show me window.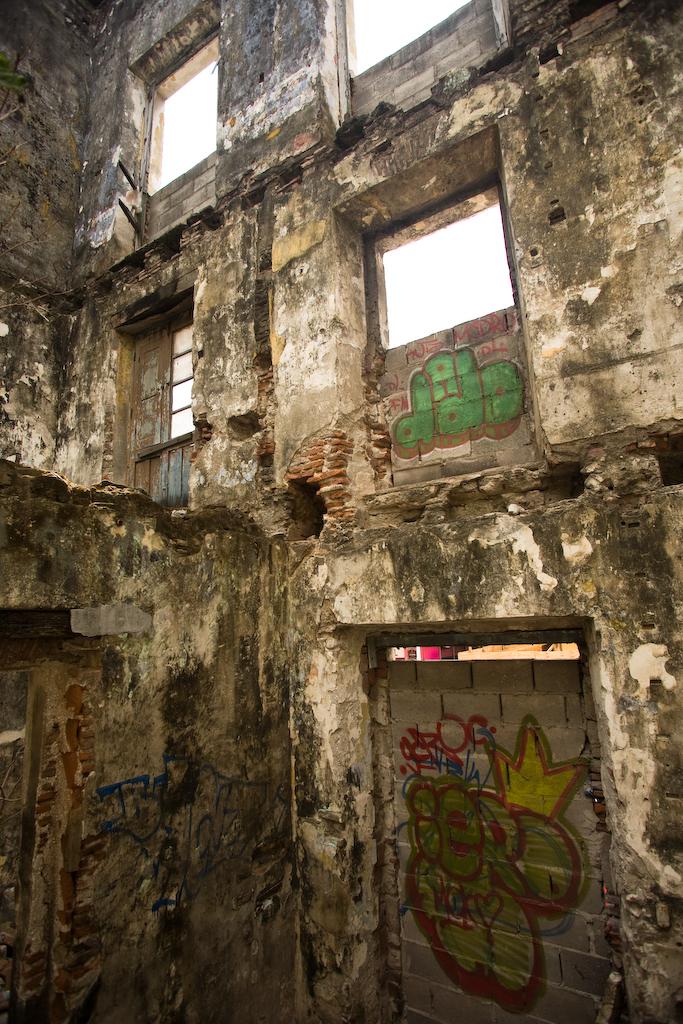
window is here: [x1=378, y1=196, x2=515, y2=350].
